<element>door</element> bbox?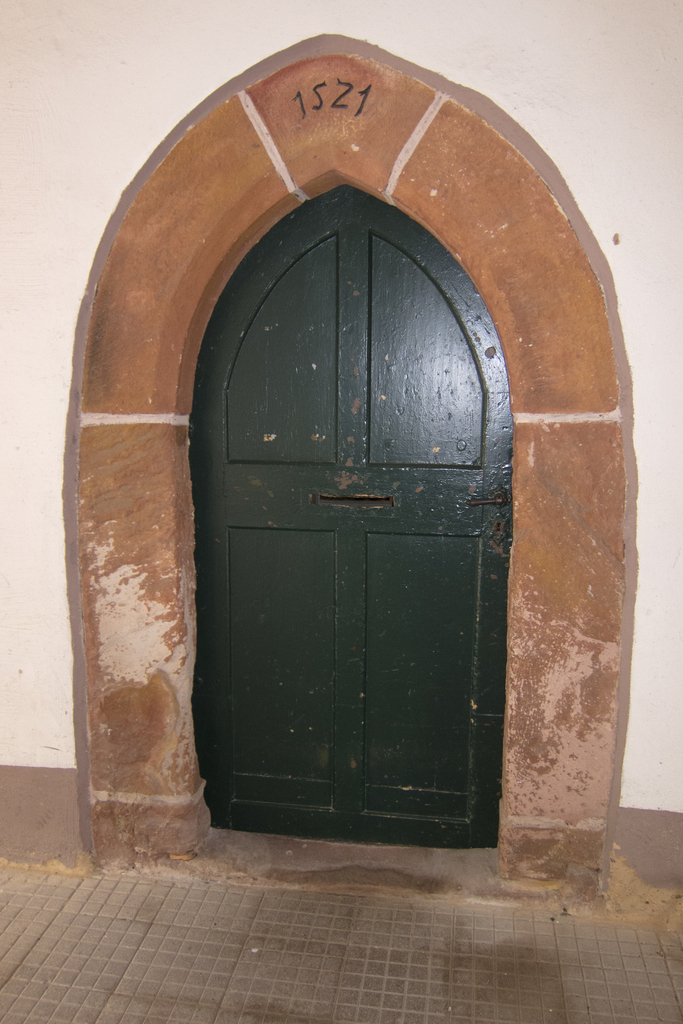
BBox(167, 165, 527, 862)
